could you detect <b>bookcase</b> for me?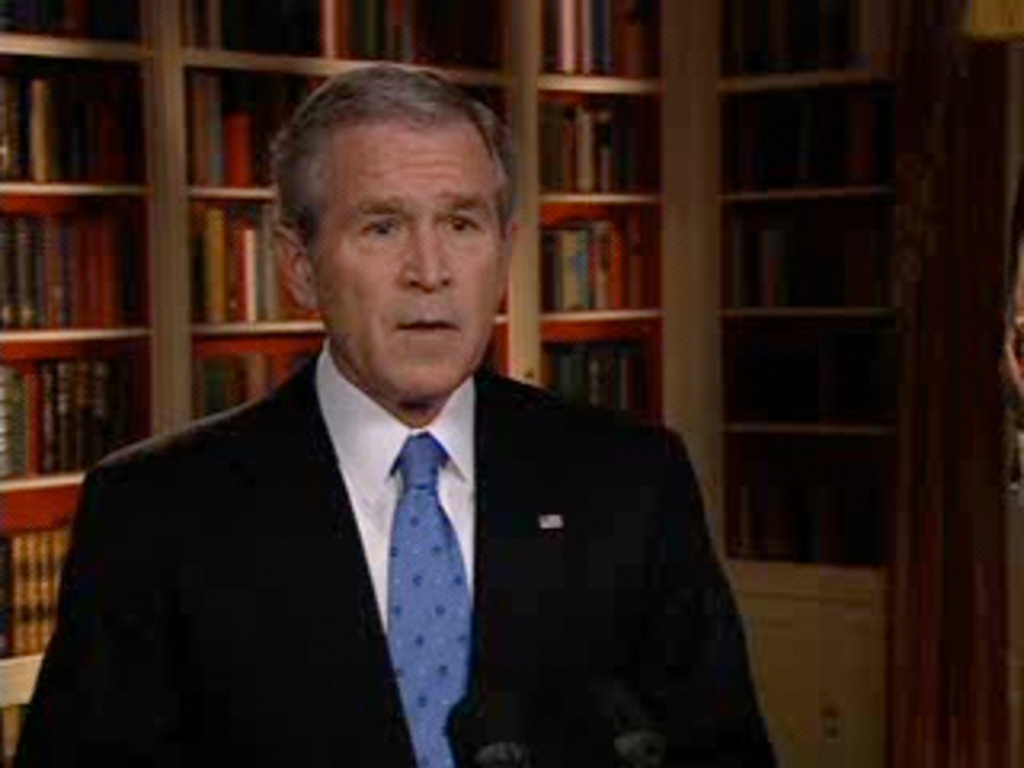
Detection result: box(0, 0, 1021, 765).
